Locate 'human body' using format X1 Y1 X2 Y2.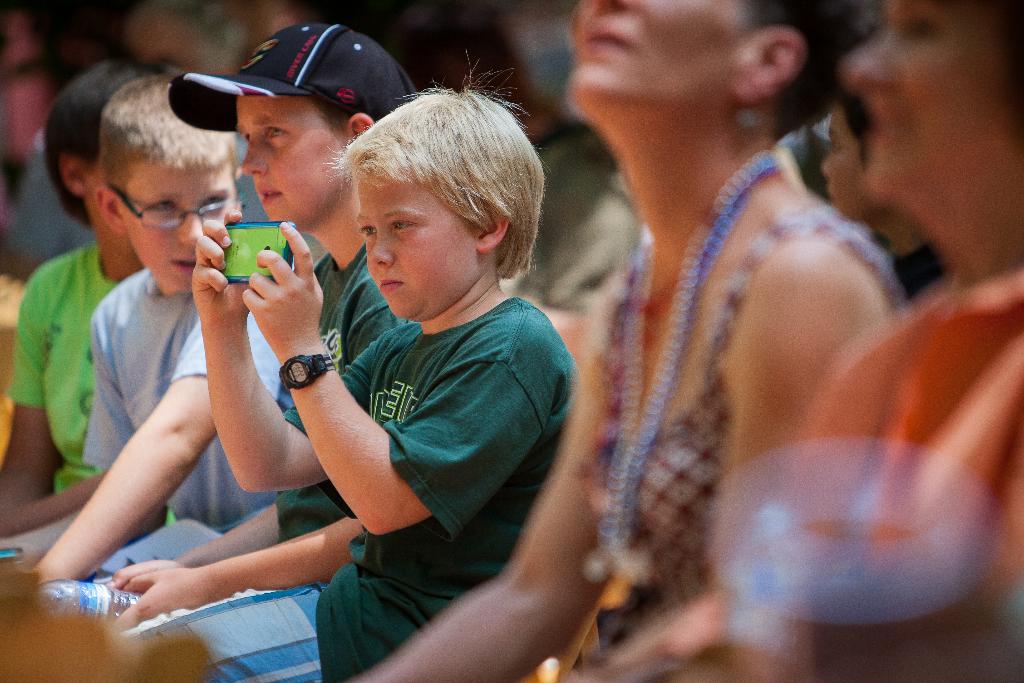
772 261 1023 682.
